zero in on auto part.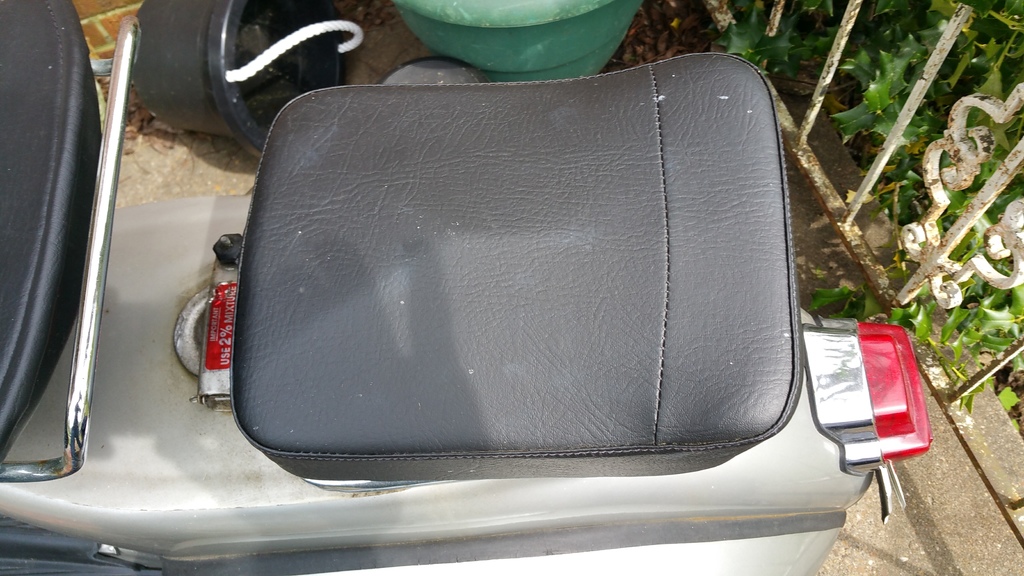
Zeroed in: BBox(186, 47, 840, 541).
